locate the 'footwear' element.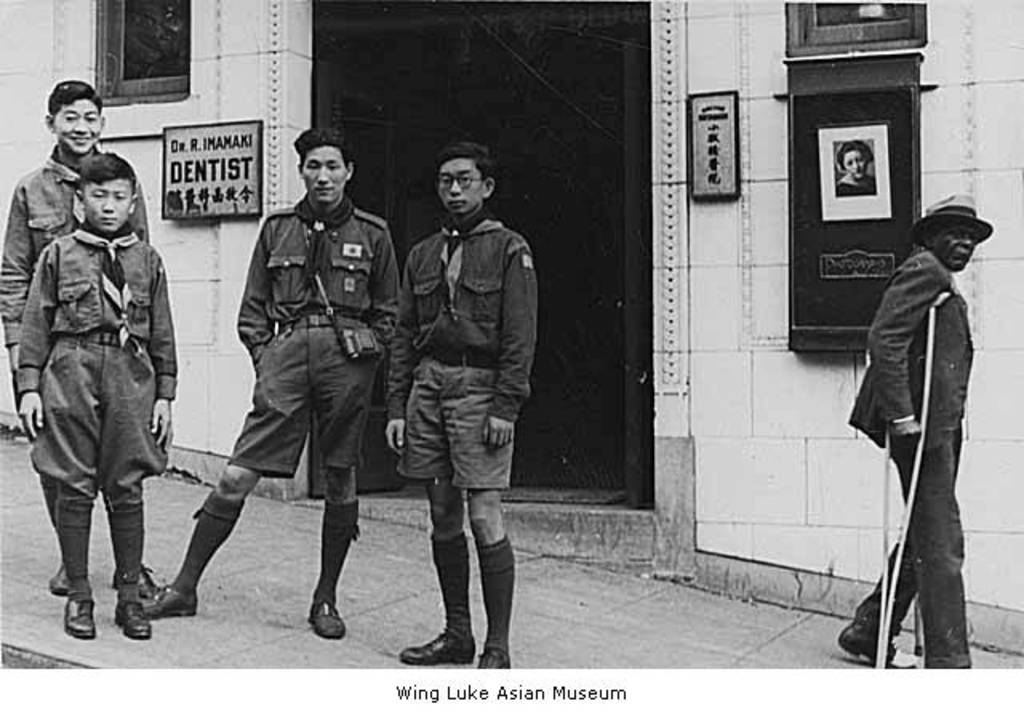
Element bbox: crop(64, 579, 104, 643).
